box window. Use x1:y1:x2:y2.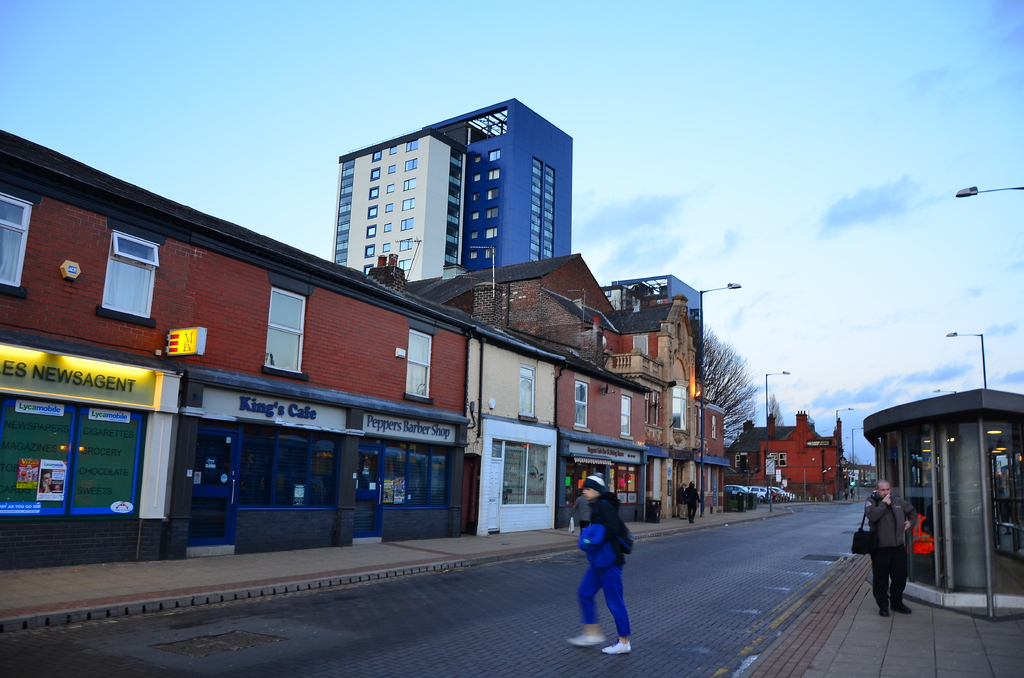
383:243:390:250.
